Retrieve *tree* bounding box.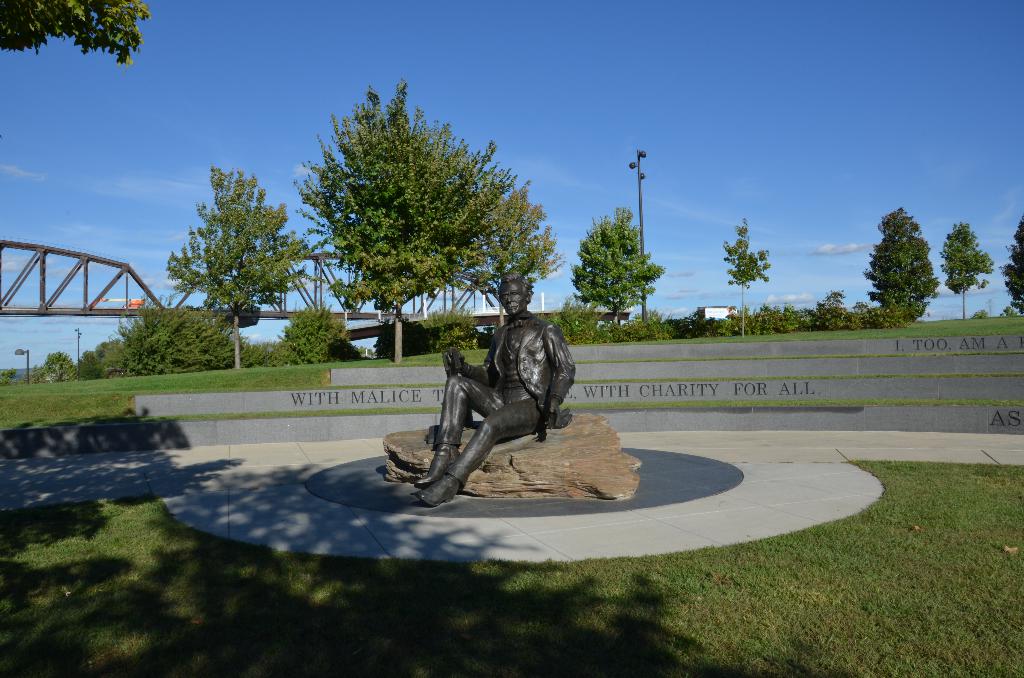
Bounding box: pyautogui.locateOnScreen(938, 218, 1001, 320).
